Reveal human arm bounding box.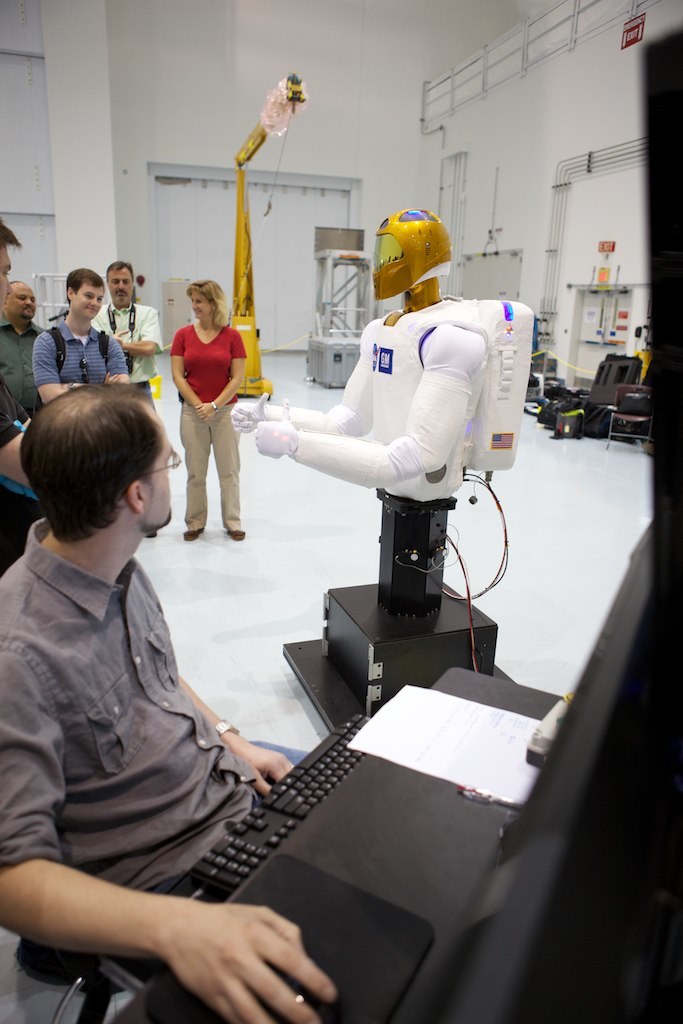
Revealed: x1=101 y1=306 x2=160 y2=357.
